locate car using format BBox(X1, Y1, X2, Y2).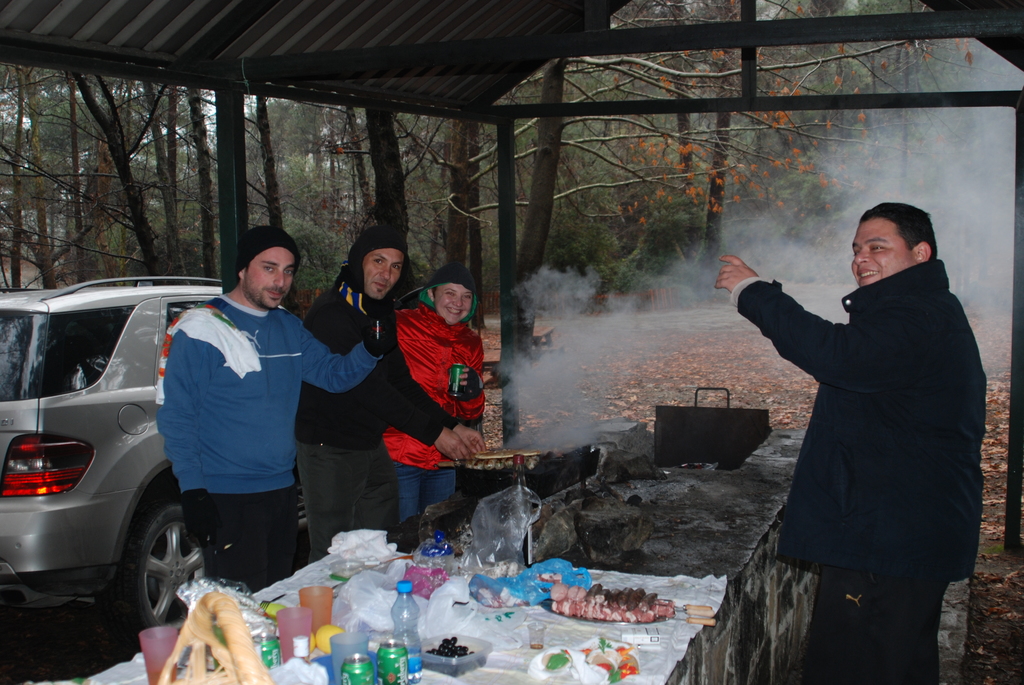
BBox(0, 273, 288, 632).
